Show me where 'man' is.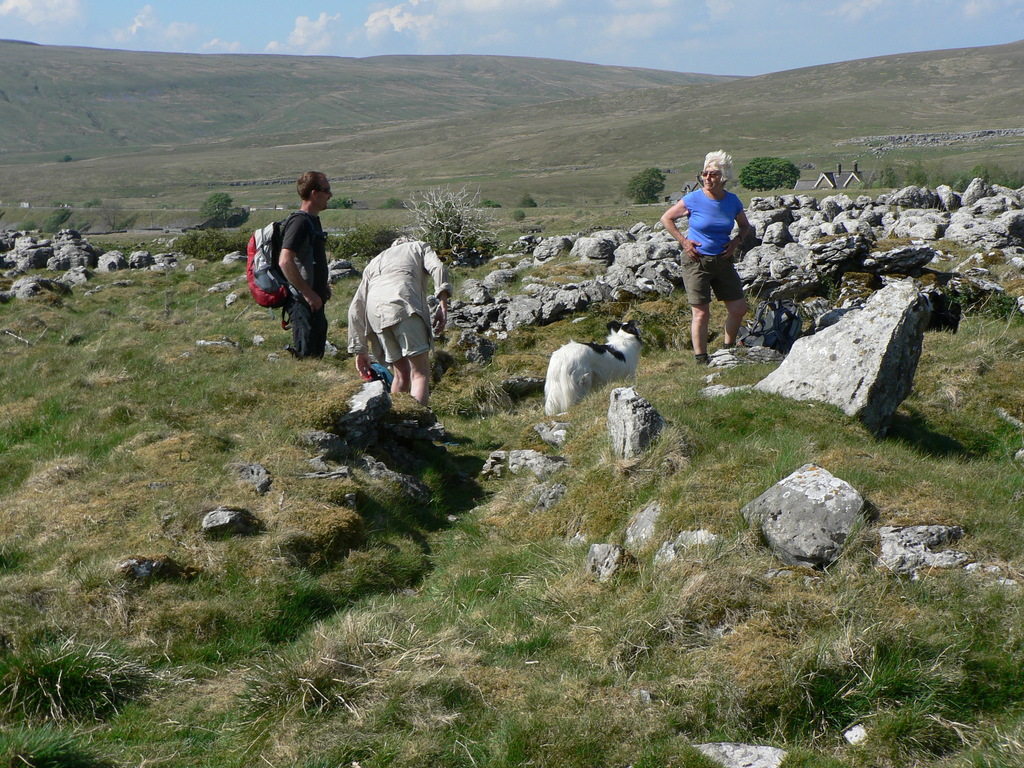
'man' is at (248, 177, 335, 365).
